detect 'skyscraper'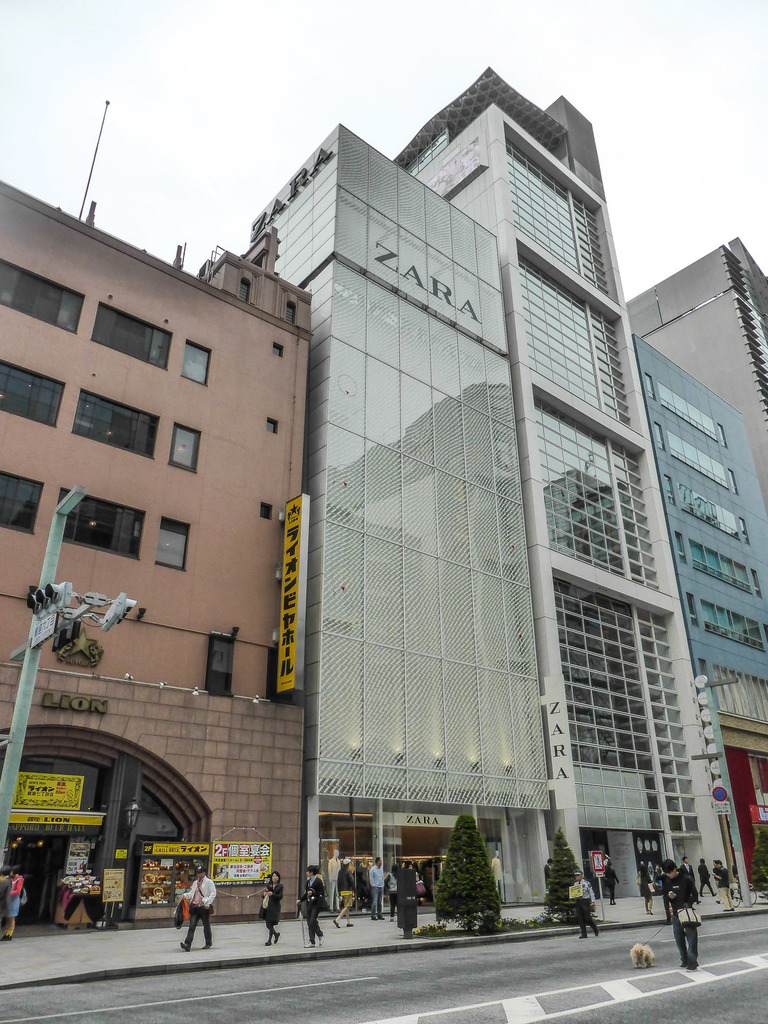
[x1=383, y1=68, x2=758, y2=916]
